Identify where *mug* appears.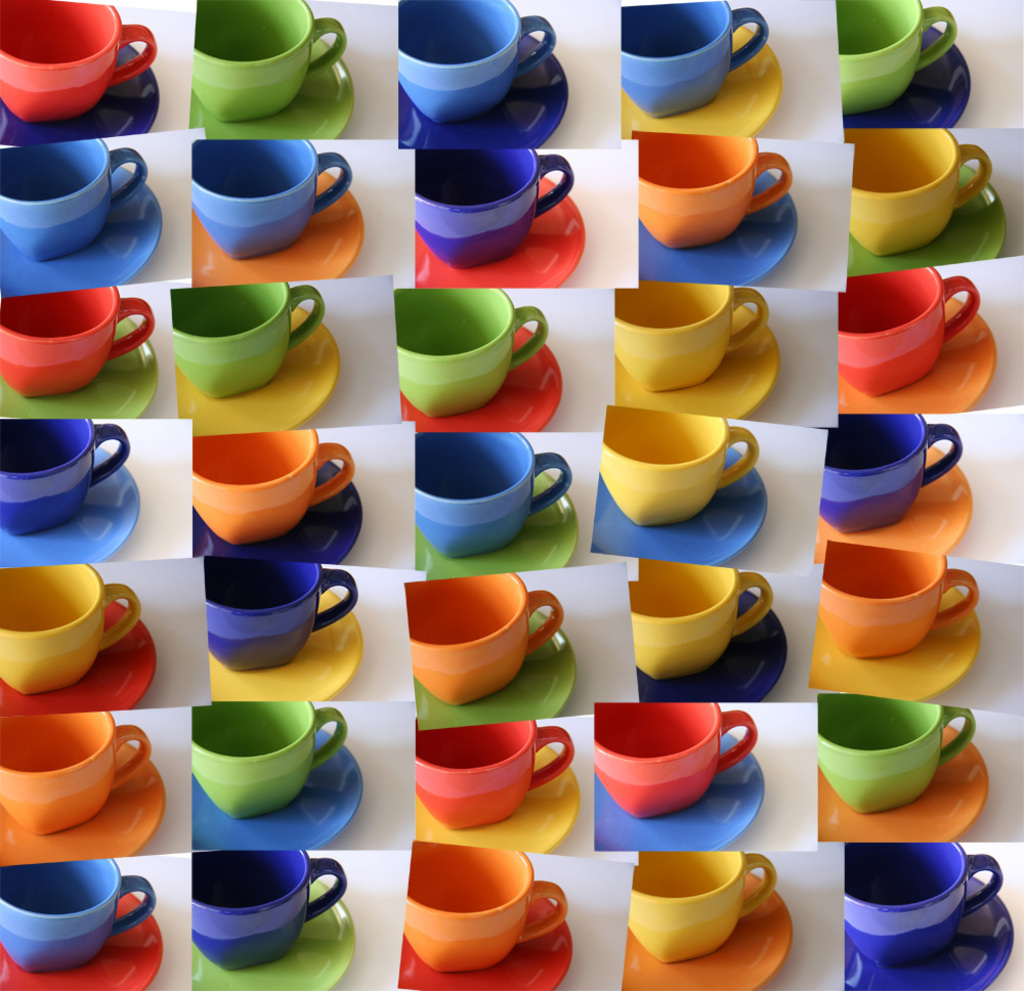
Appears at bbox=(824, 414, 962, 536).
